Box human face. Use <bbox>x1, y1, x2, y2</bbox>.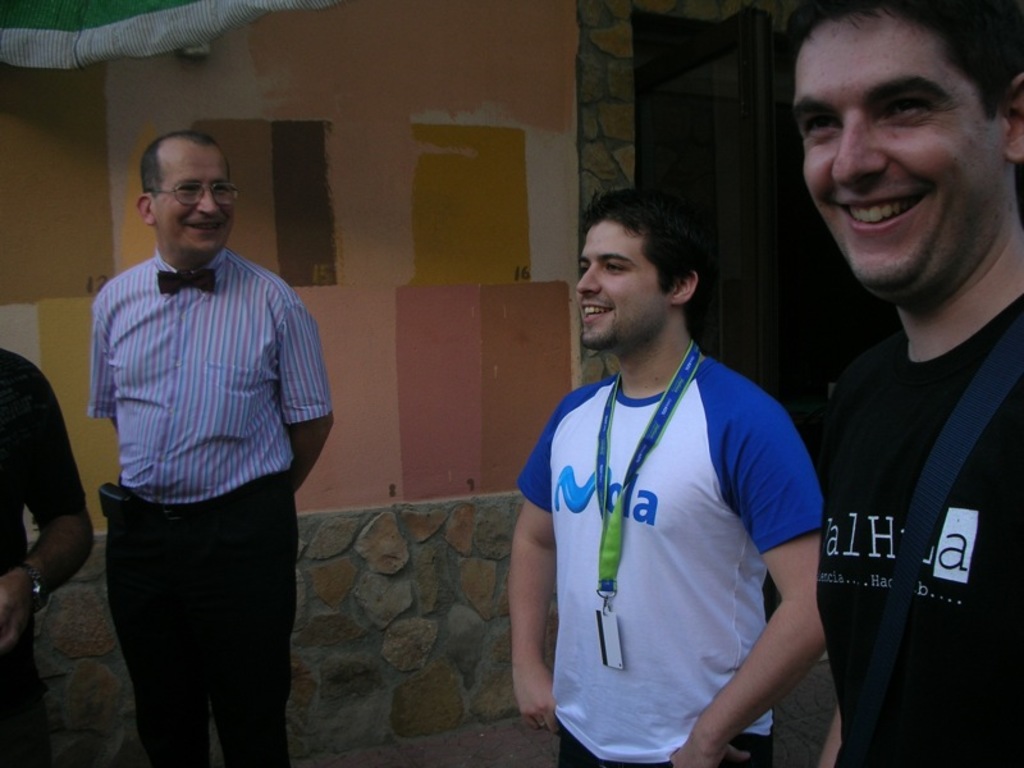
<bbox>148, 146, 236, 260</bbox>.
